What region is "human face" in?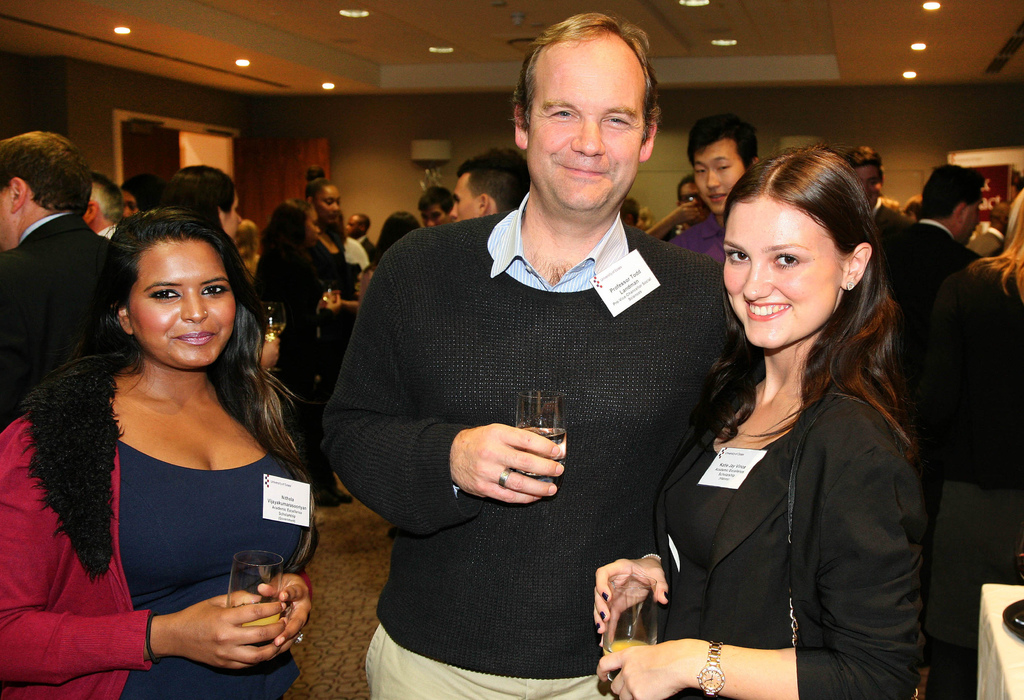
crop(853, 165, 878, 199).
